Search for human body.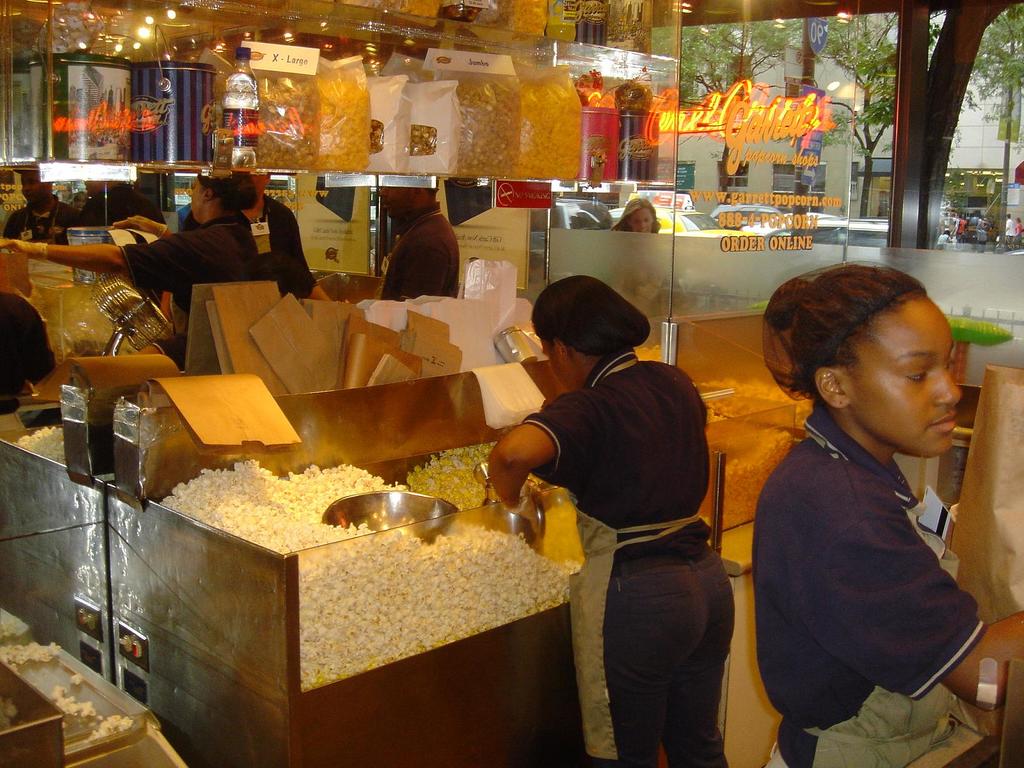
Found at bbox=[608, 196, 664, 236].
